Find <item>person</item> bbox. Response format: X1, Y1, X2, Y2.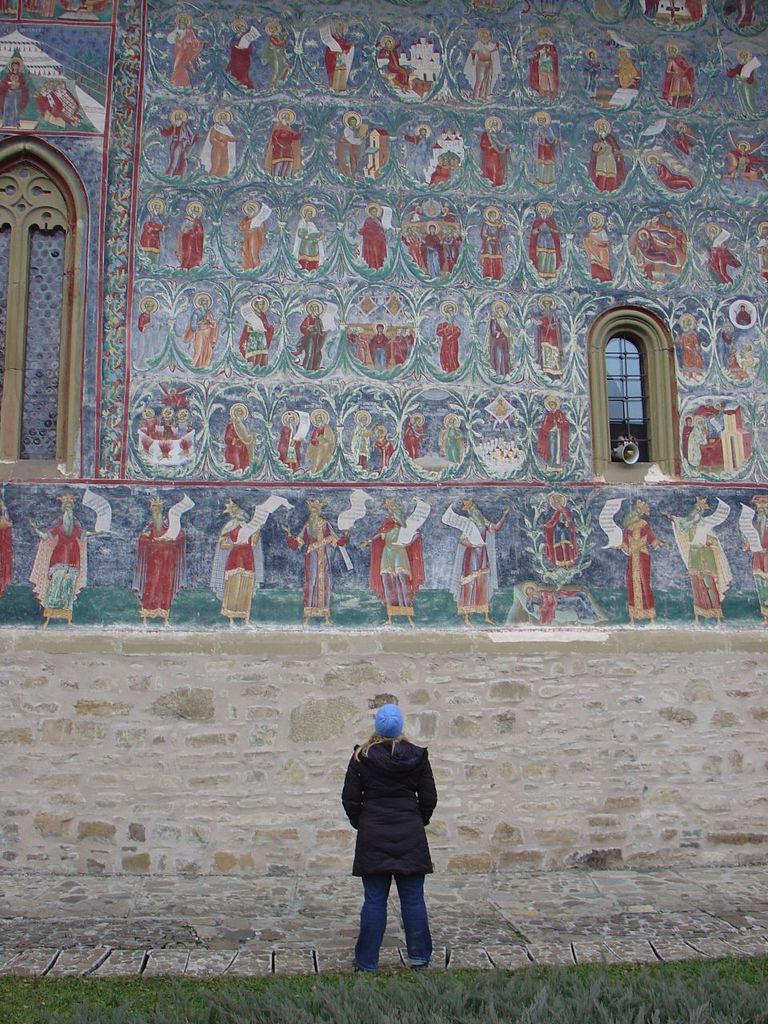
480, 203, 505, 282.
